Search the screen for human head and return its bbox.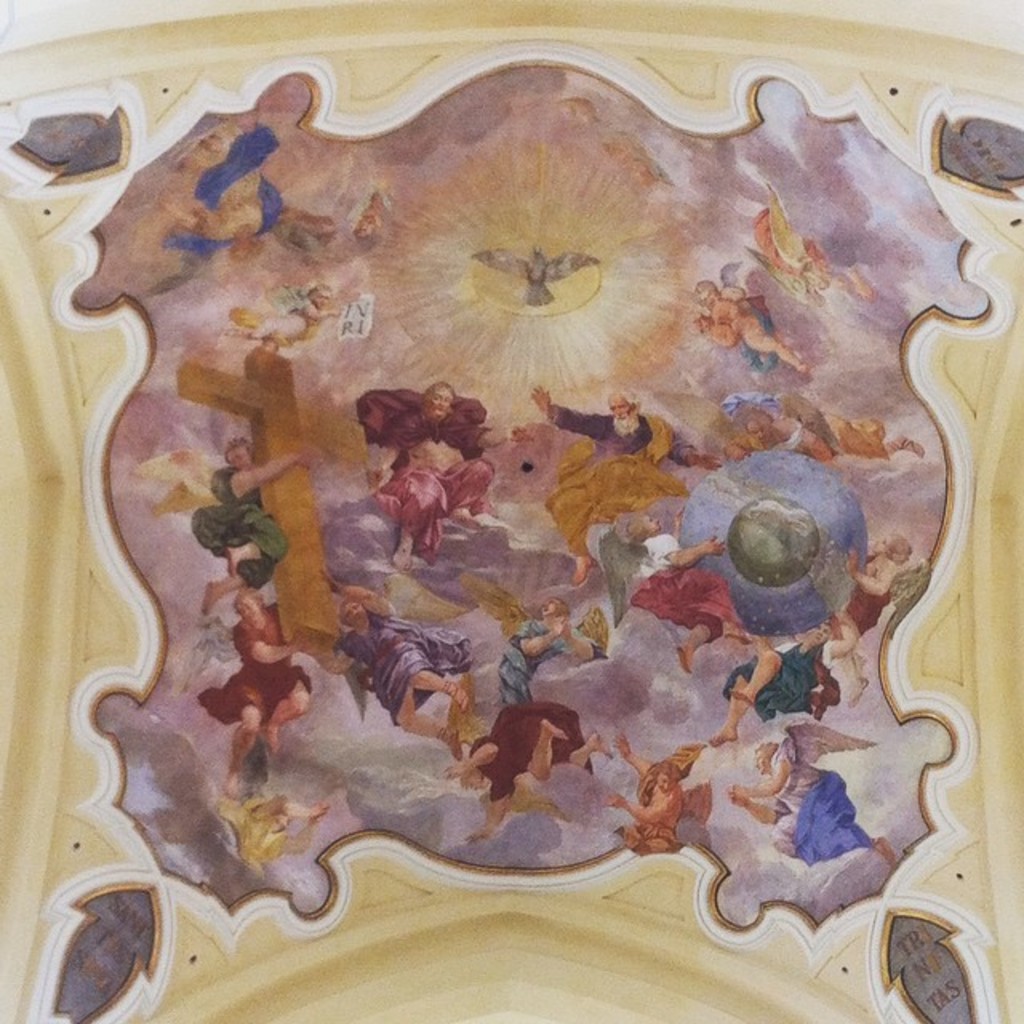
Found: (x1=616, y1=507, x2=664, y2=544).
